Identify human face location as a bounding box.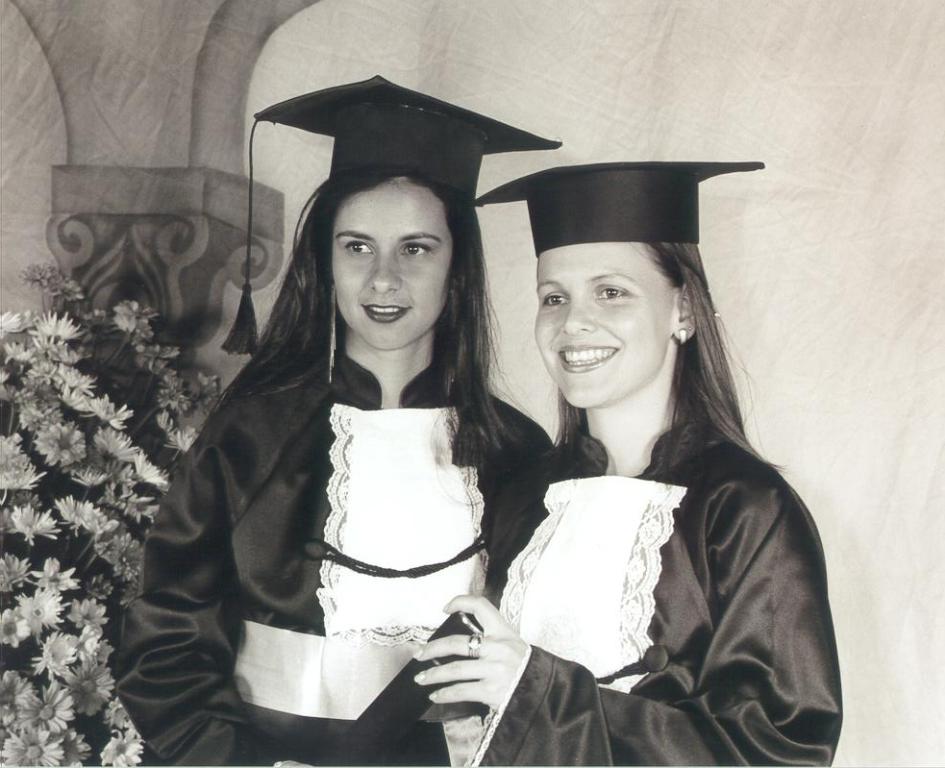
<bbox>330, 178, 453, 347</bbox>.
